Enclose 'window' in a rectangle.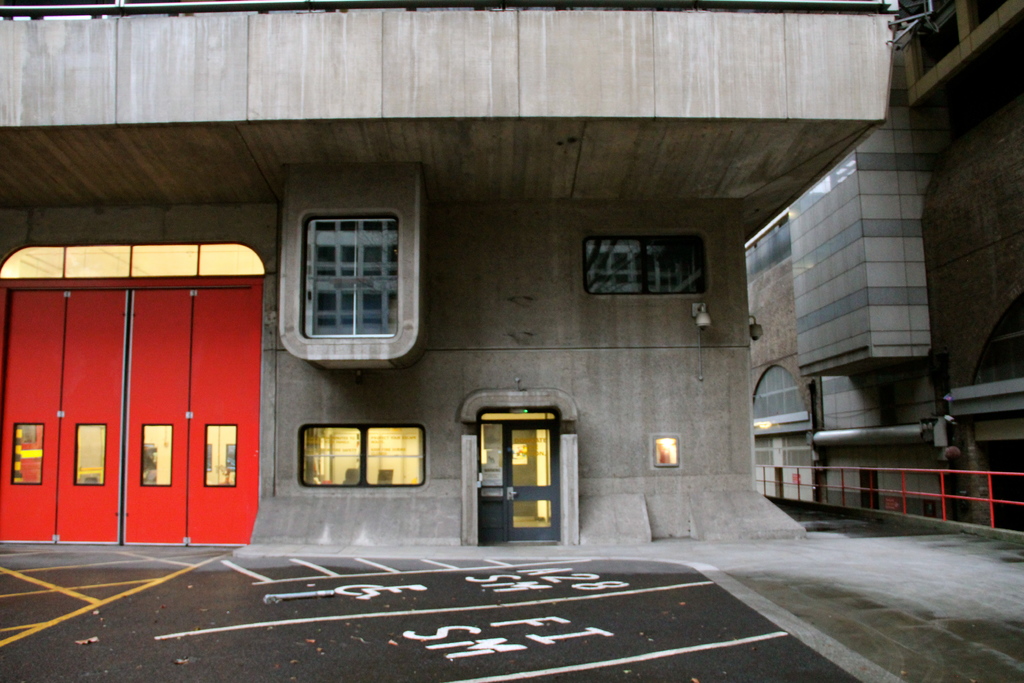
911,6,959,83.
